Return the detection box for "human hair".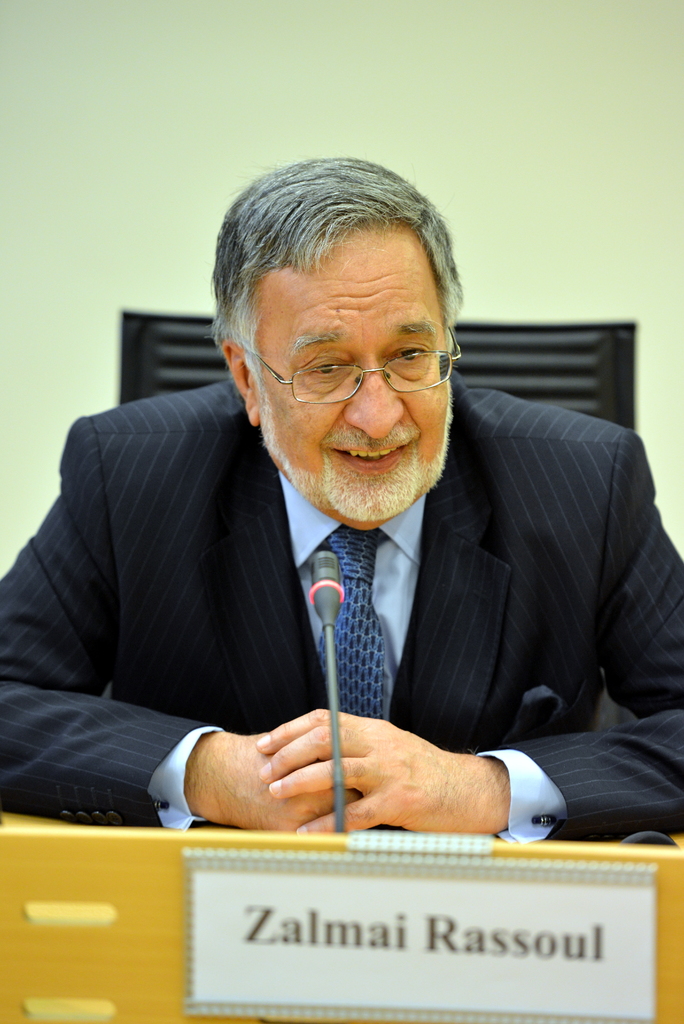
rect(195, 147, 454, 391).
